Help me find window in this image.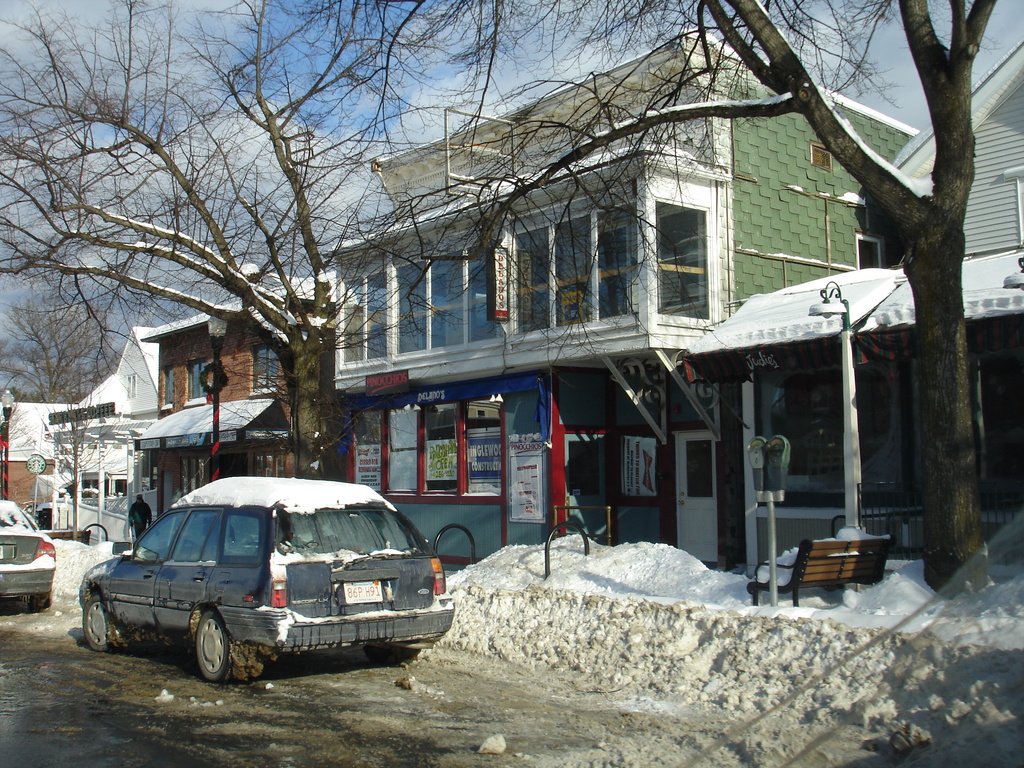
Found it: x1=385 y1=408 x2=419 y2=492.
